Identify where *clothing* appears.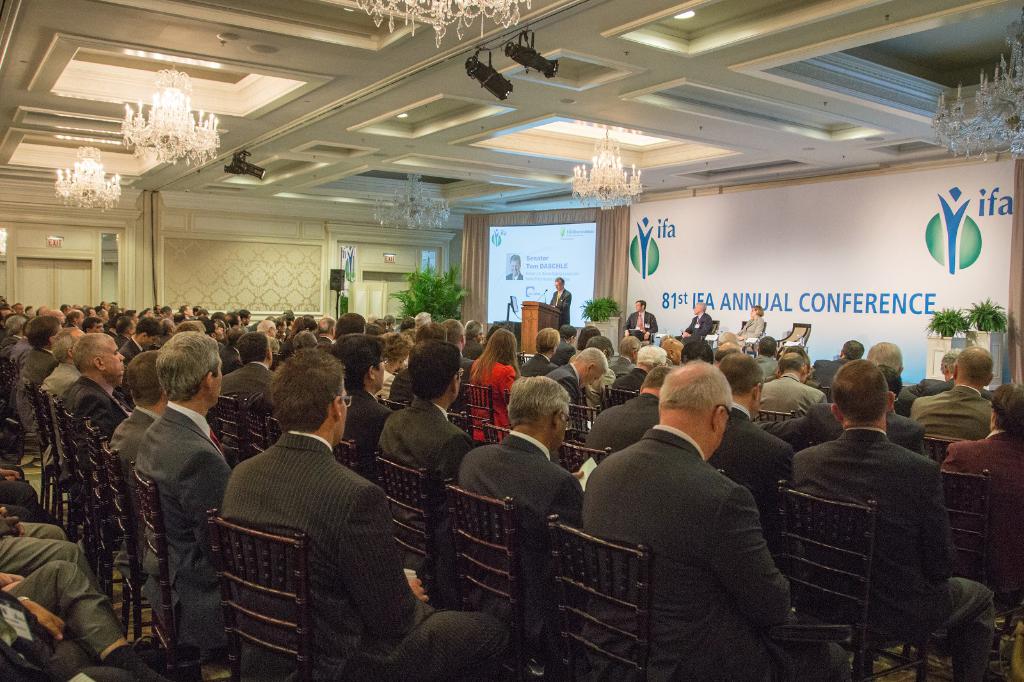
Appears at 342/384/391/455.
